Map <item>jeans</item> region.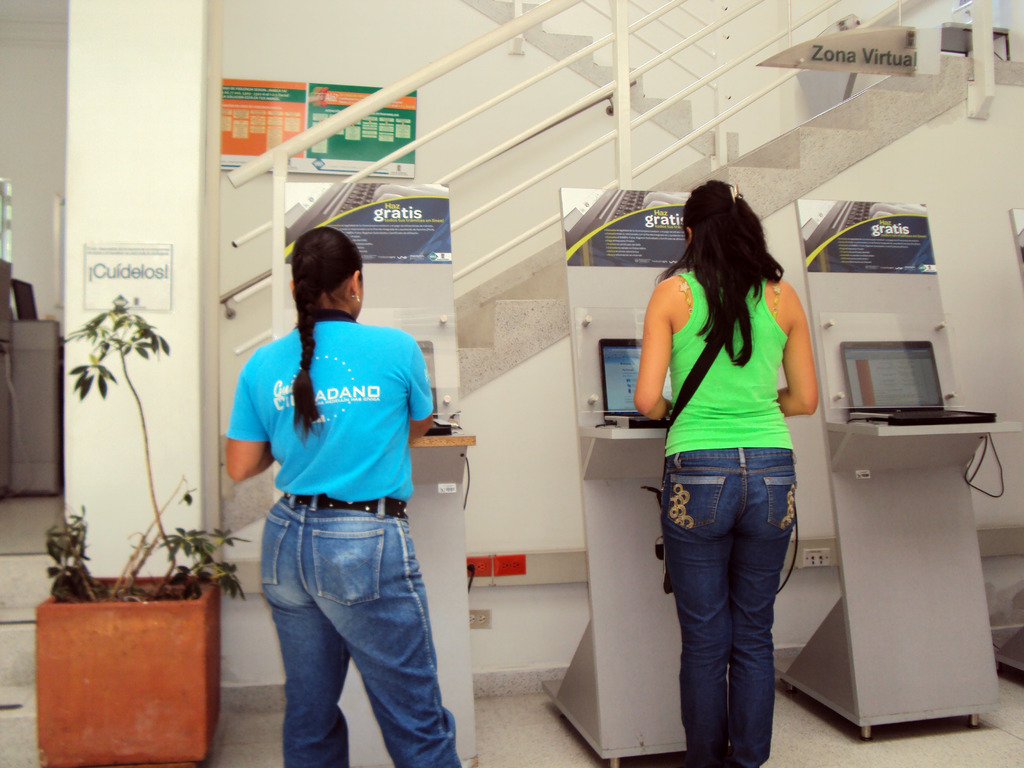
Mapped to (244, 499, 460, 764).
